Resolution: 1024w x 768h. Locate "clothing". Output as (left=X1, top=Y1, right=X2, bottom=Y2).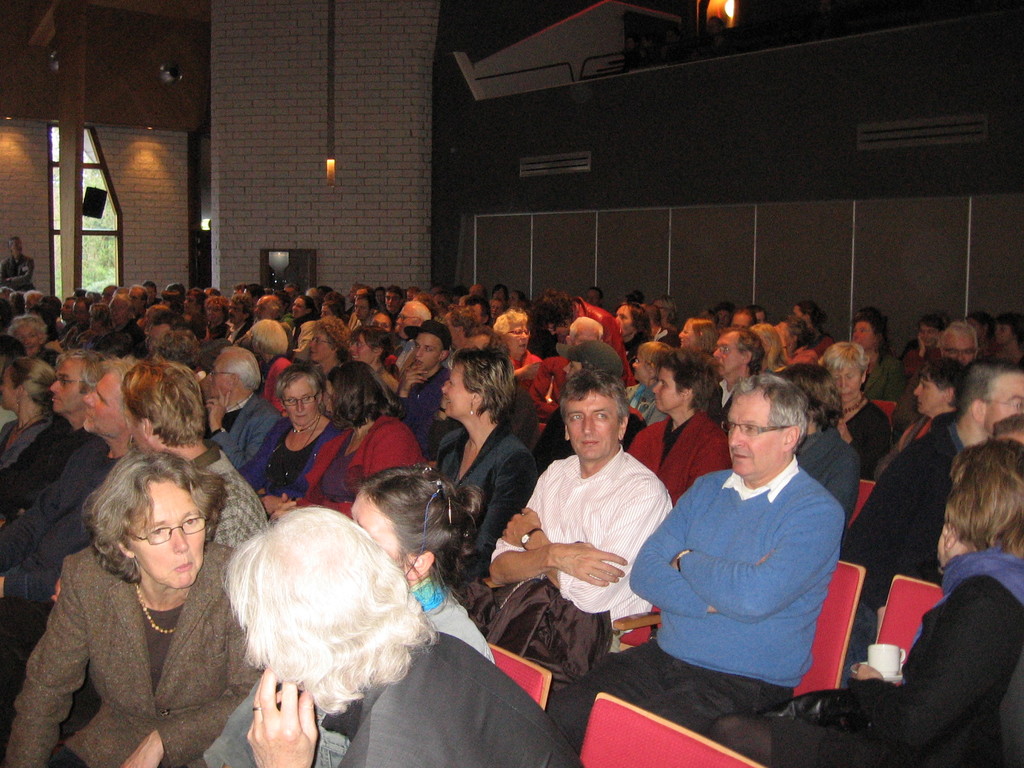
(left=769, top=550, right=1023, bottom=765).
